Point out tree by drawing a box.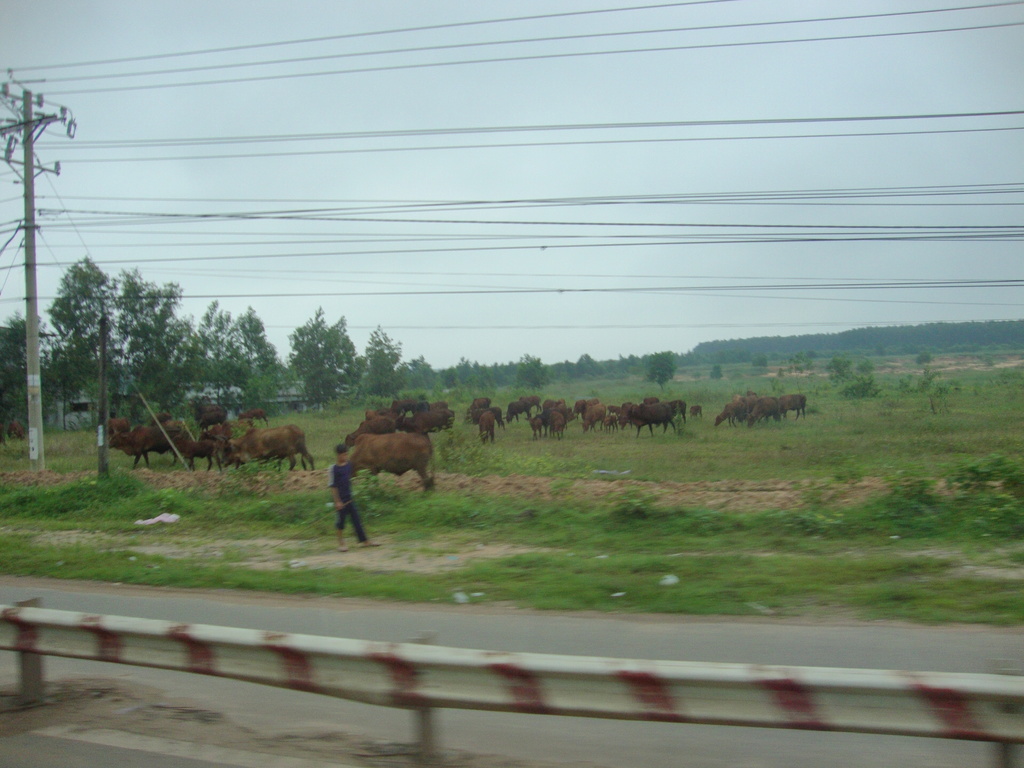
region(513, 348, 549, 395).
